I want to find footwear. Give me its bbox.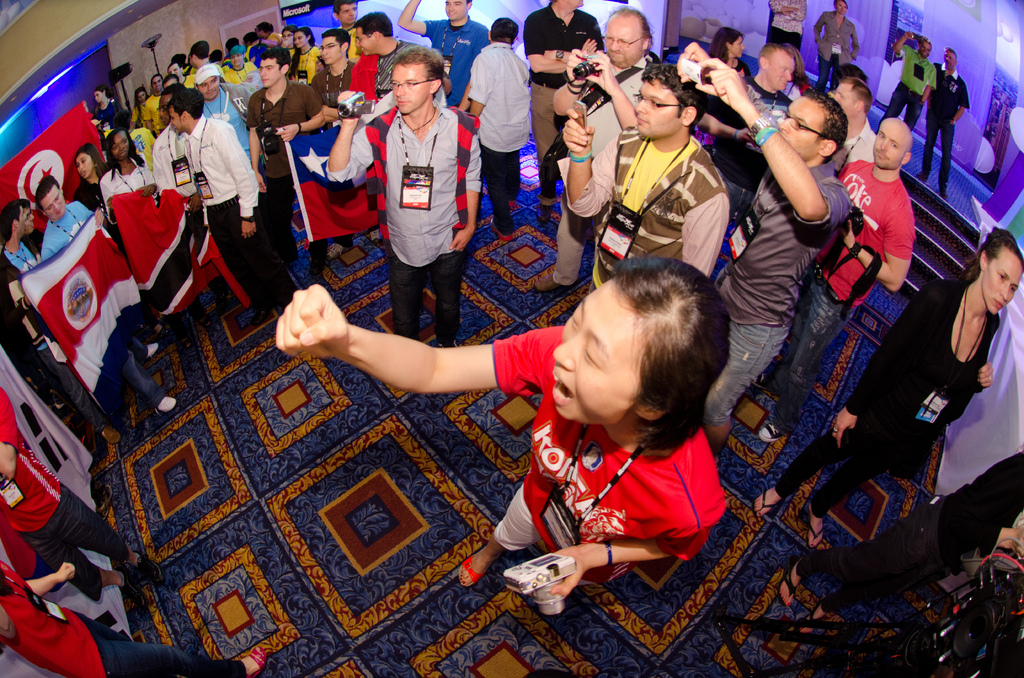
{"left": 100, "top": 423, "right": 126, "bottom": 446}.
